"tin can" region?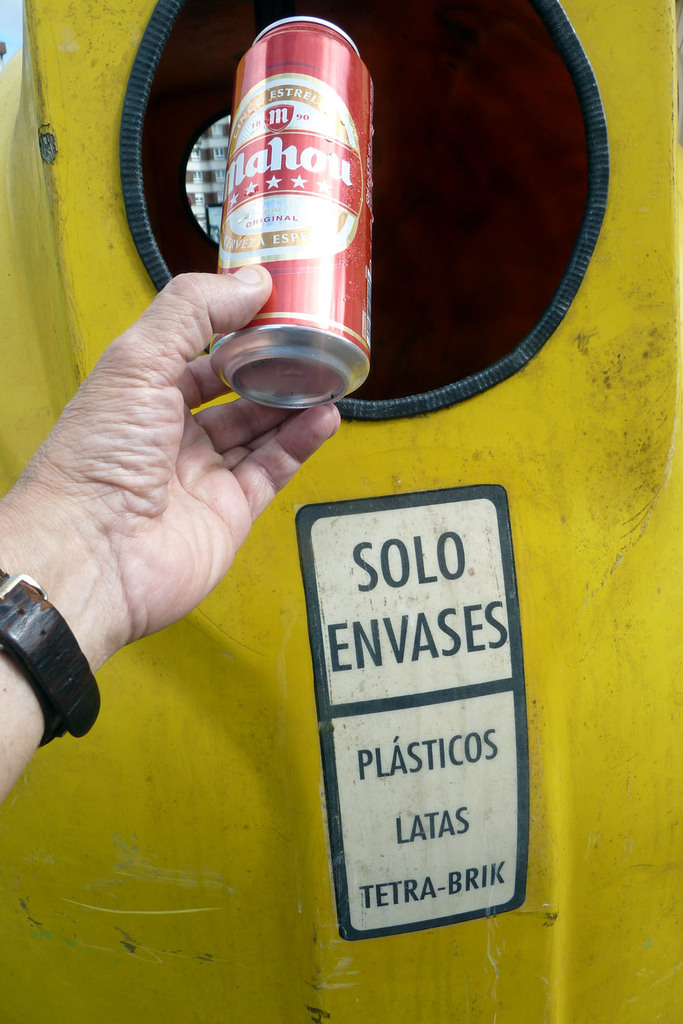
{"left": 227, "top": 10, "right": 388, "bottom": 421}
